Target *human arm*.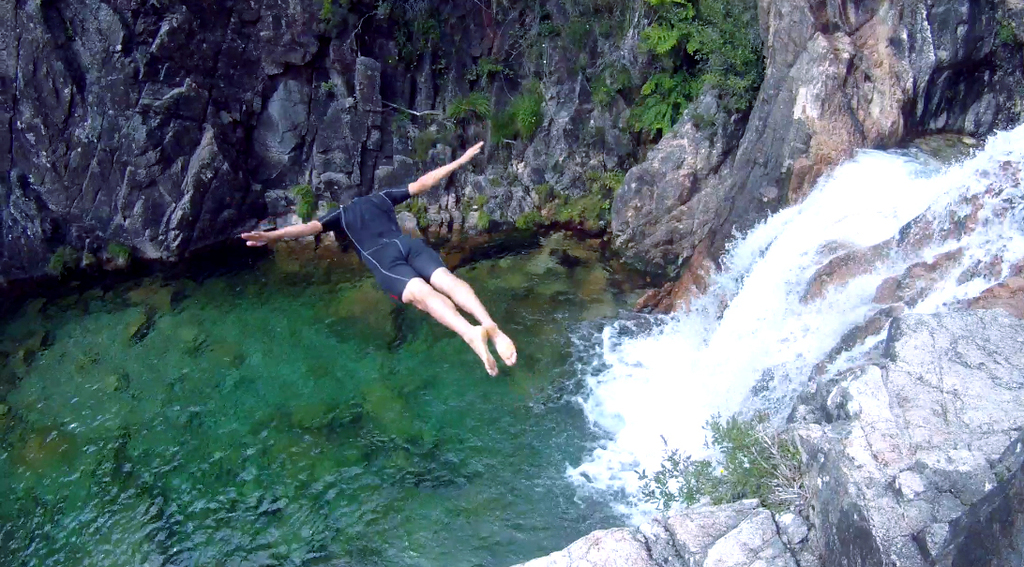
Target region: bbox=[382, 139, 484, 207].
